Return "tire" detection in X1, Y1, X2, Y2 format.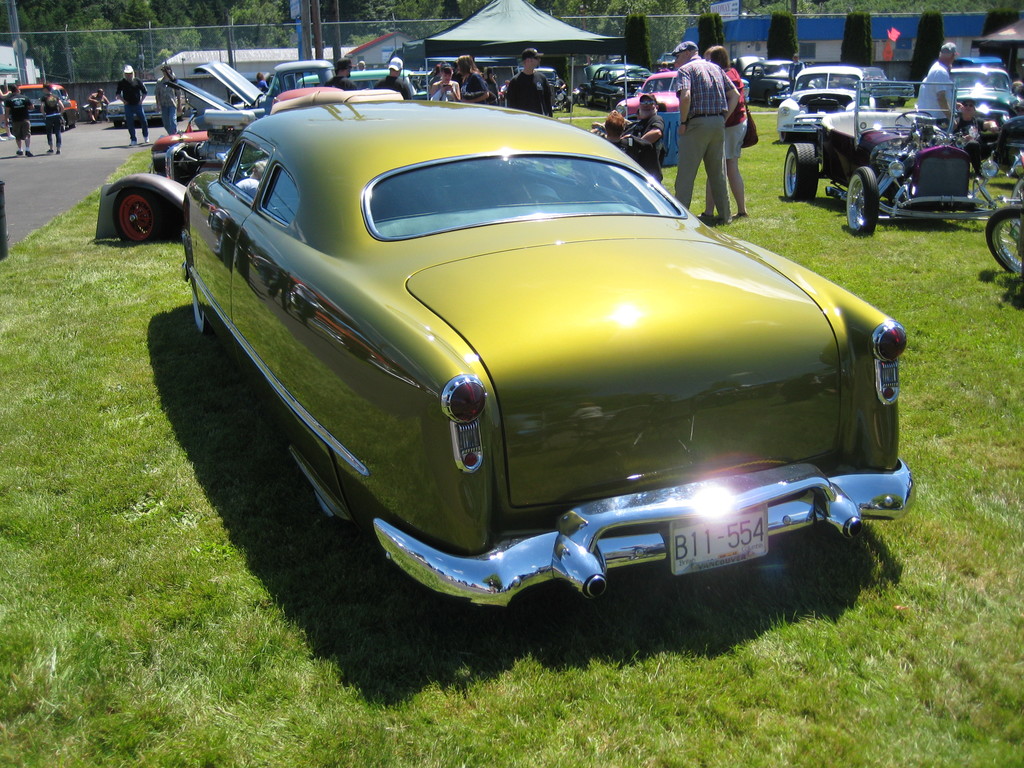
846, 166, 881, 234.
